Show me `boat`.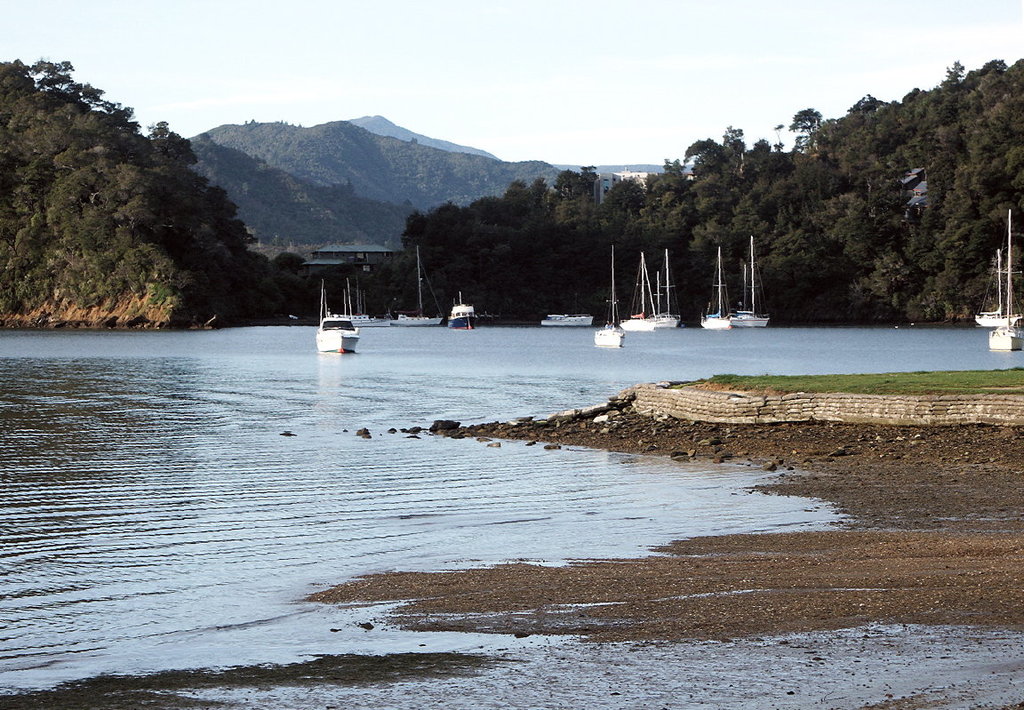
`boat` is here: (730,238,770,331).
